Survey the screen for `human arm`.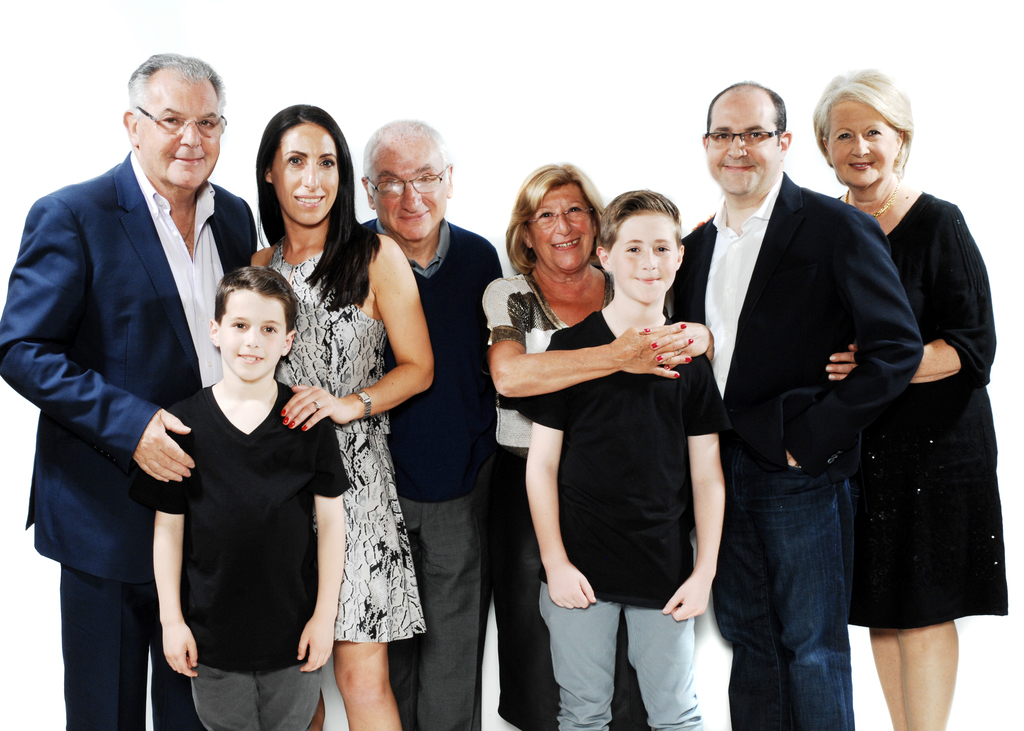
Survey found: rect(535, 419, 594, 611).
